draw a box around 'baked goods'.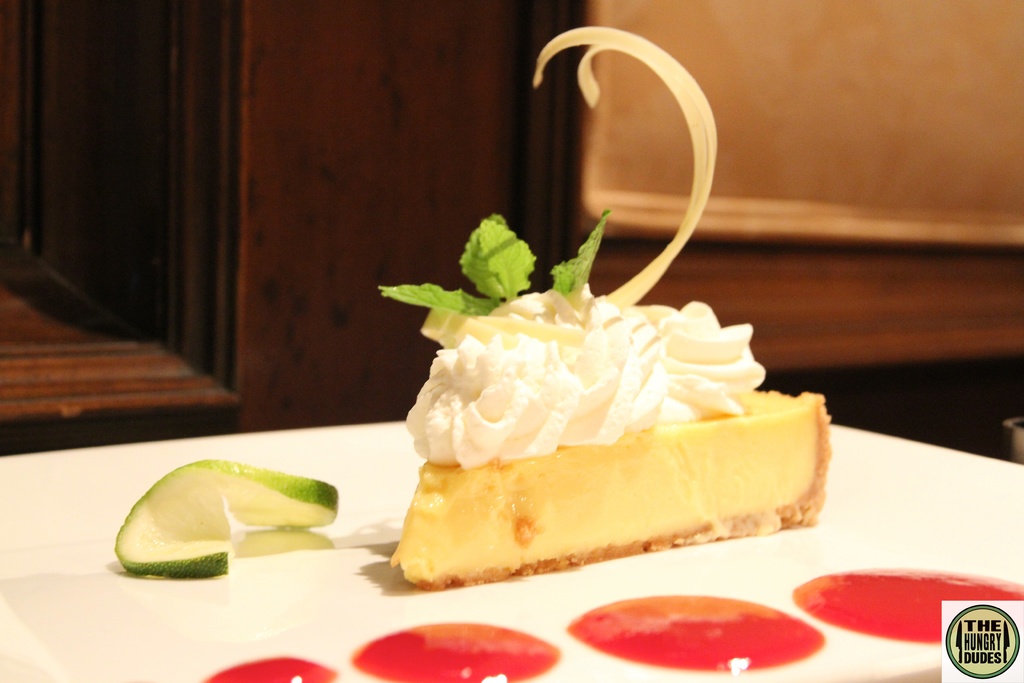
bbox=(388, 280, 844, 598).
